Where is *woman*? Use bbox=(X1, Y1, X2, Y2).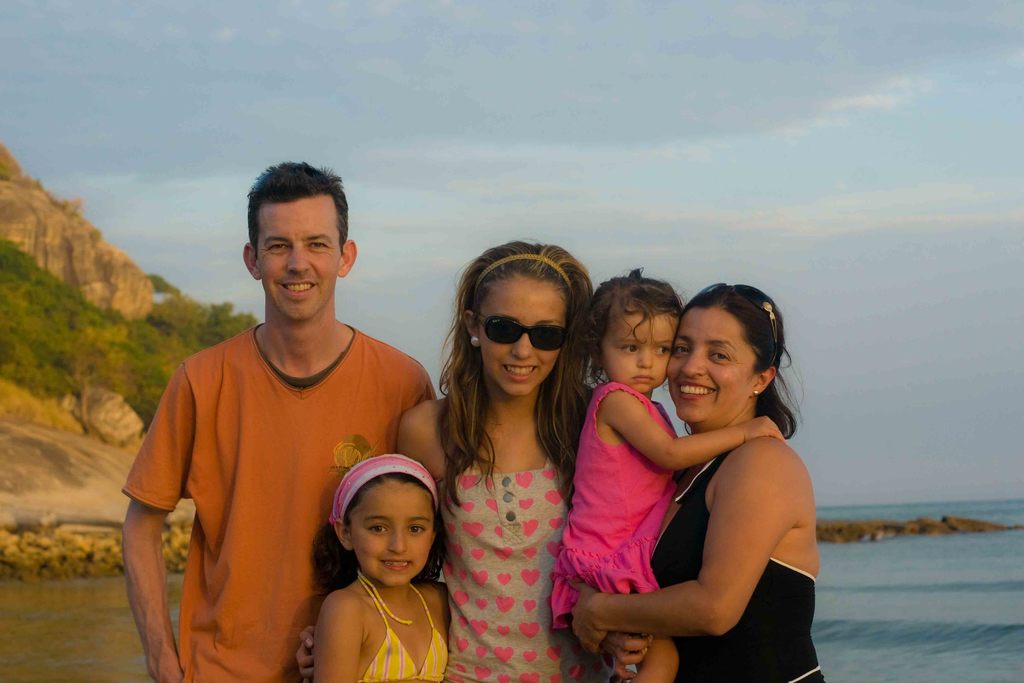
bbox=(570, 269, 822, 682).
